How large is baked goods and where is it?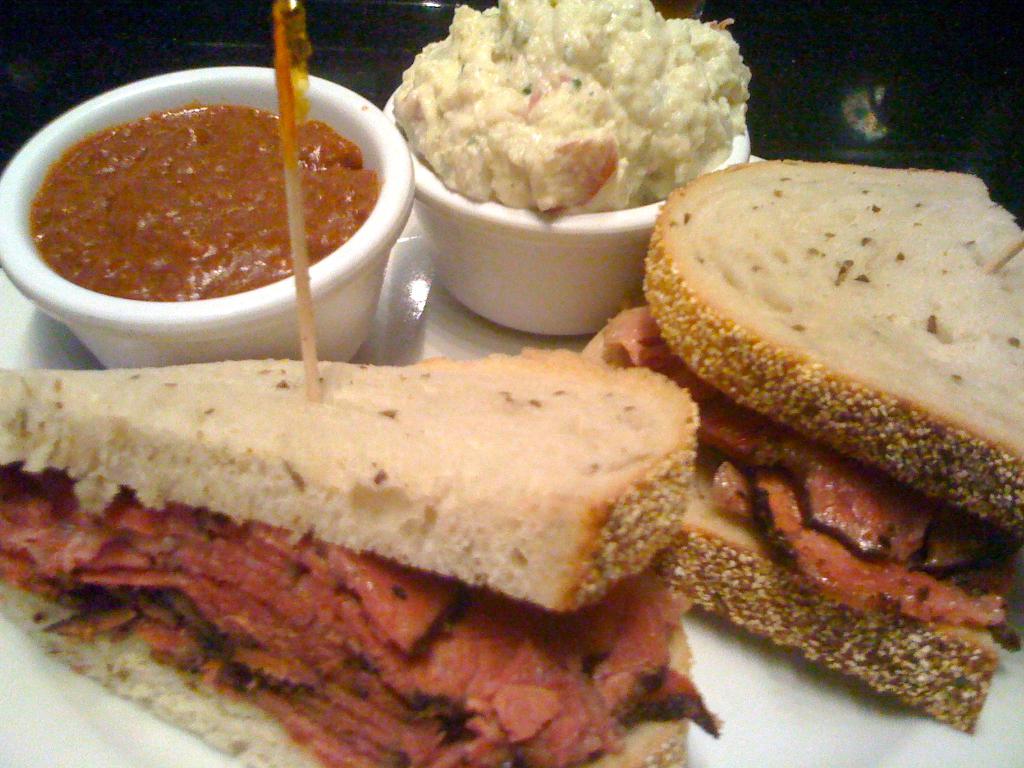
Bounding box: locate(0, 348, 721, 767).
